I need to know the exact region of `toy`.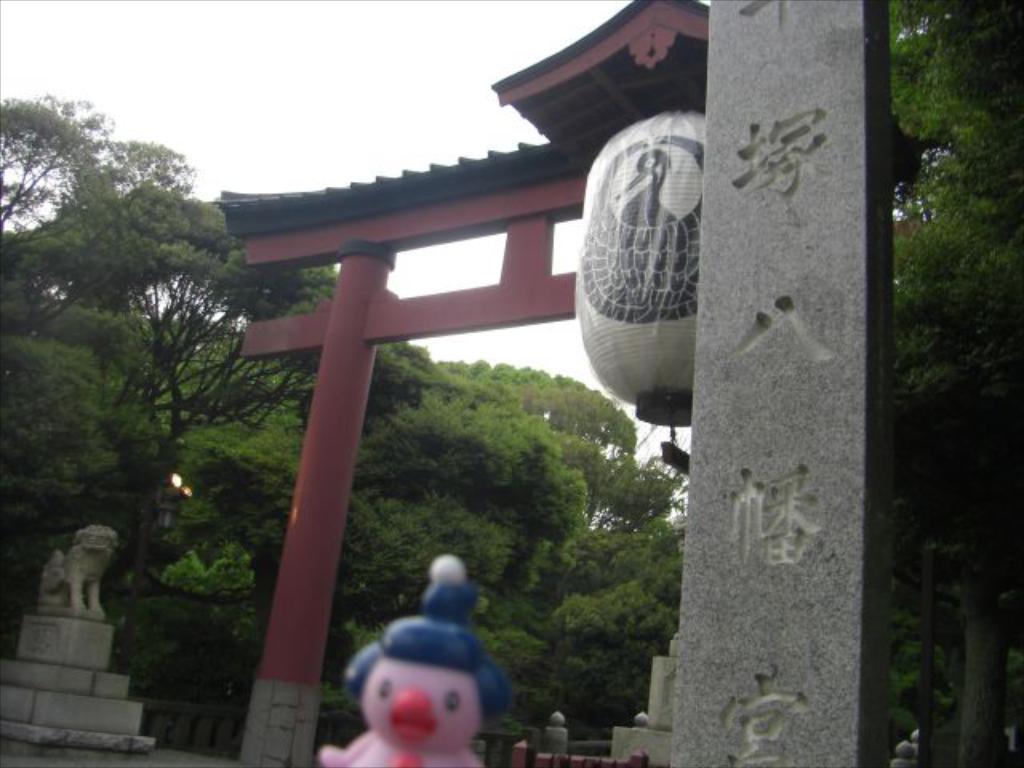
Region: x1=312 y1=555 x2=512 y2=766.
